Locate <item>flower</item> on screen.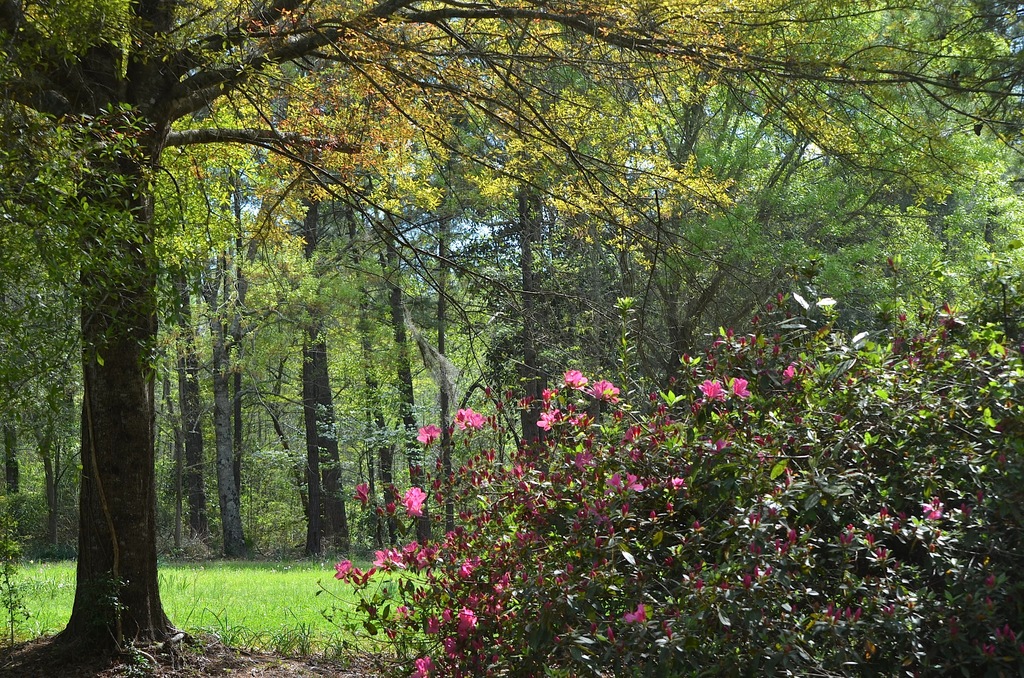
On screen at {"x1": 576, "y1": 442, "x2": 612, "y2": 471}.
